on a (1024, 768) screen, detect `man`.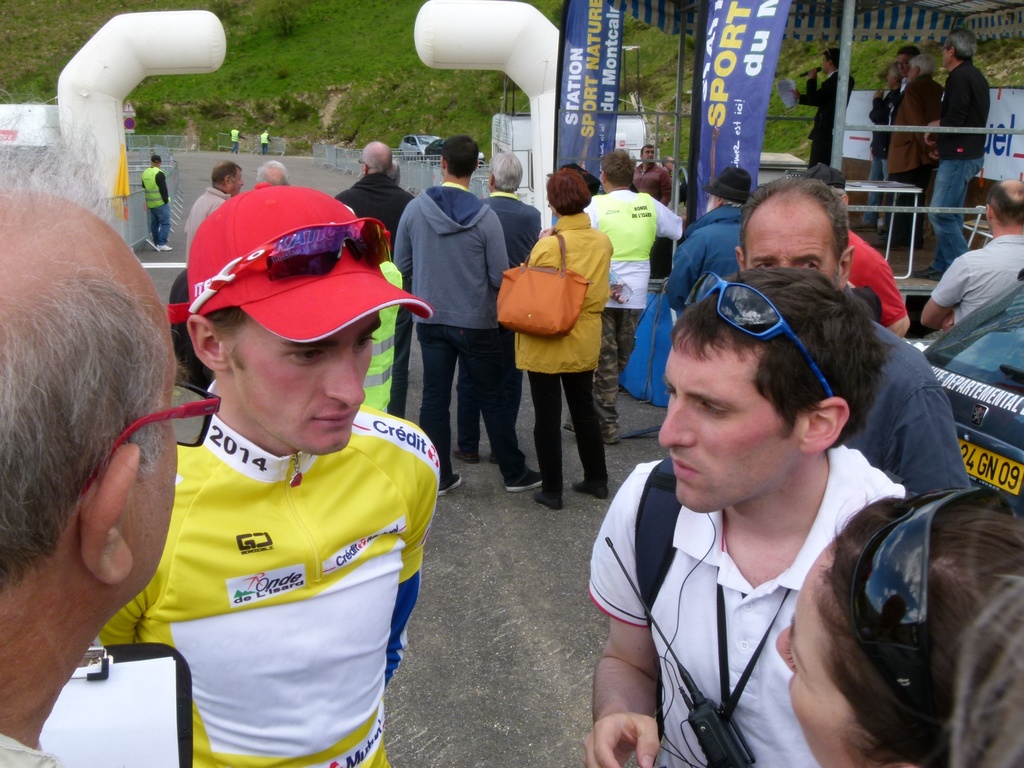
922/177/1023/362.
